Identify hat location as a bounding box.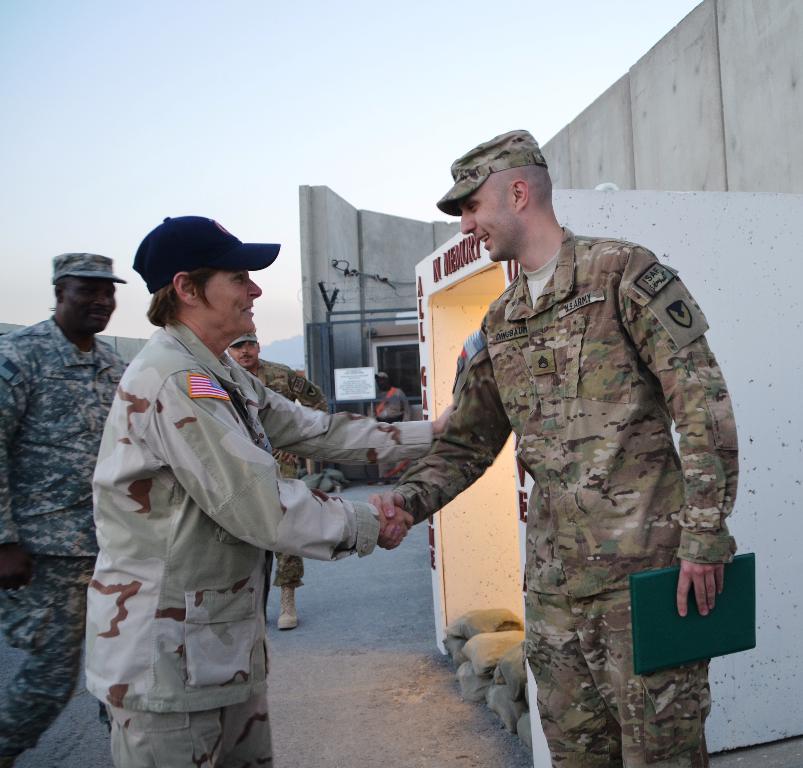
rect(225, 333, 256, 348).
